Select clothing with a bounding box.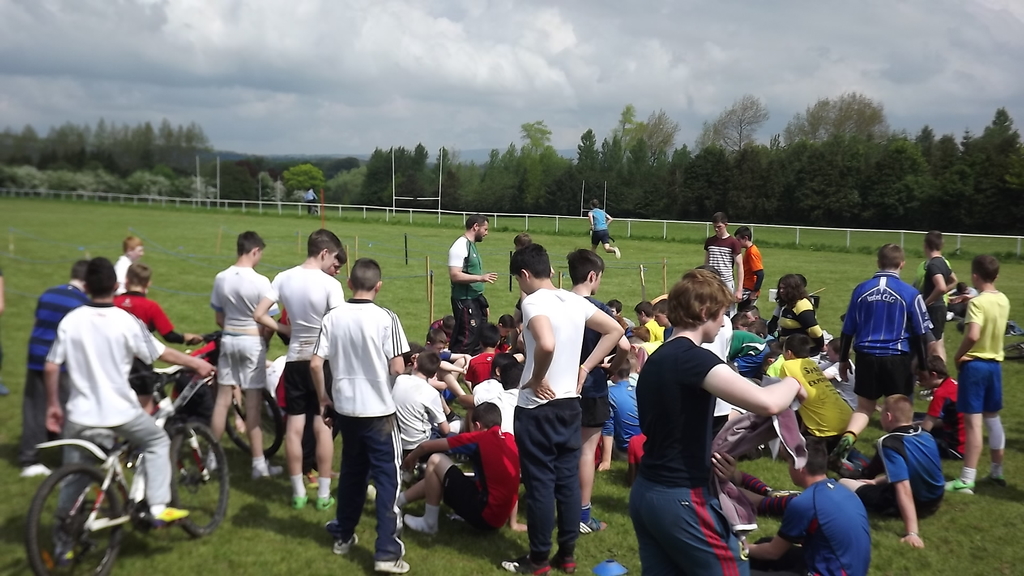
<box>112,257,133,284</box>.
